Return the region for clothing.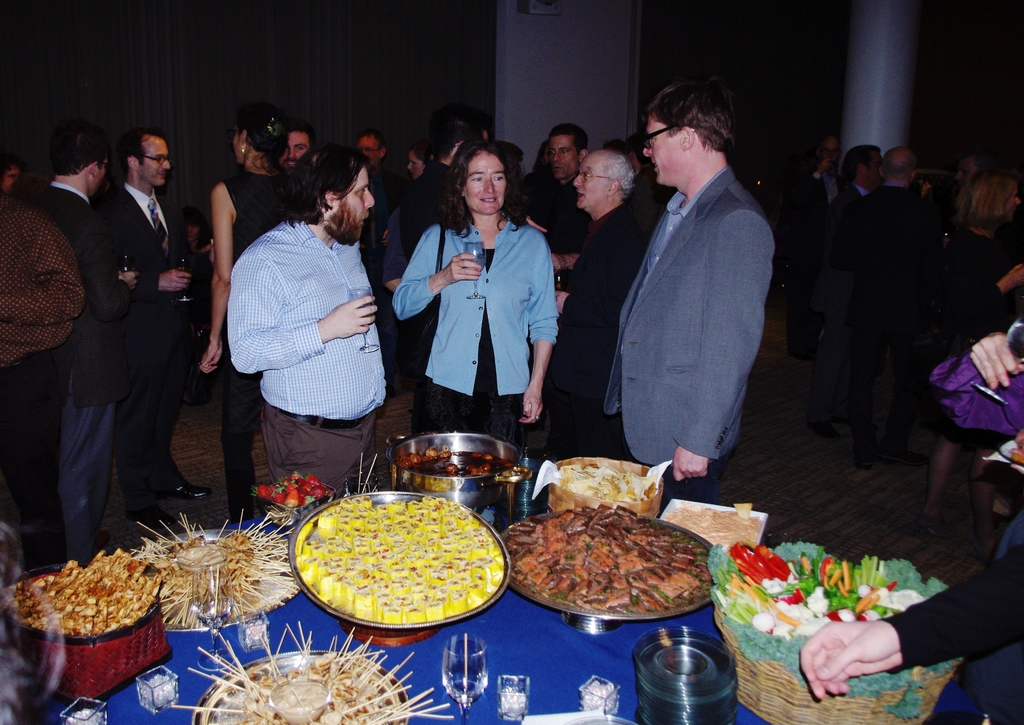
227 147 598 309.
